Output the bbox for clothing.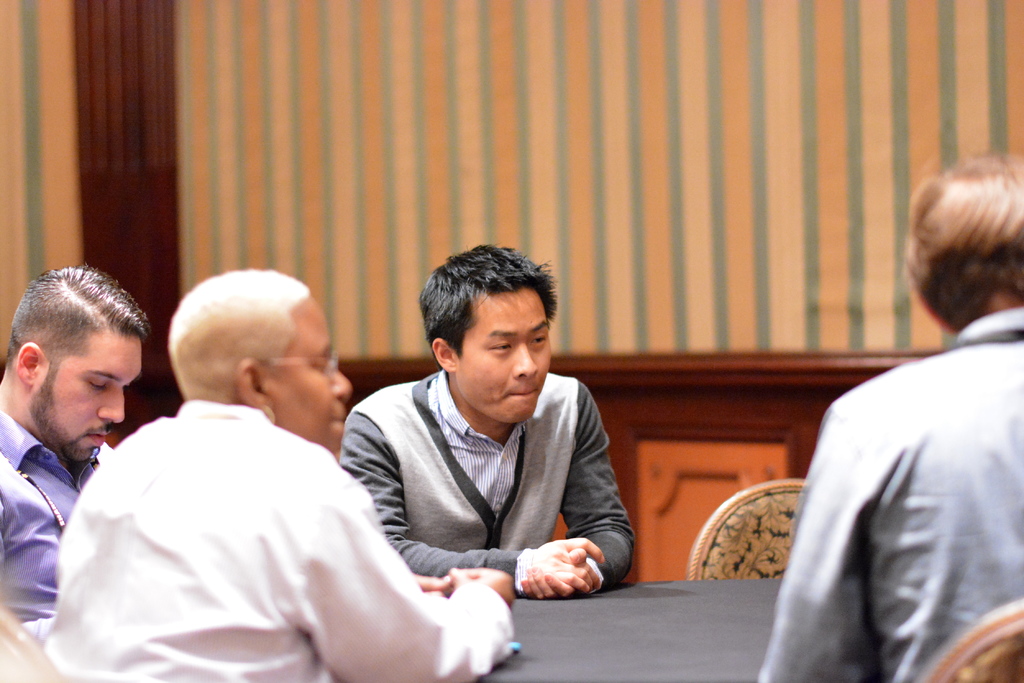
0:411:97:623.
